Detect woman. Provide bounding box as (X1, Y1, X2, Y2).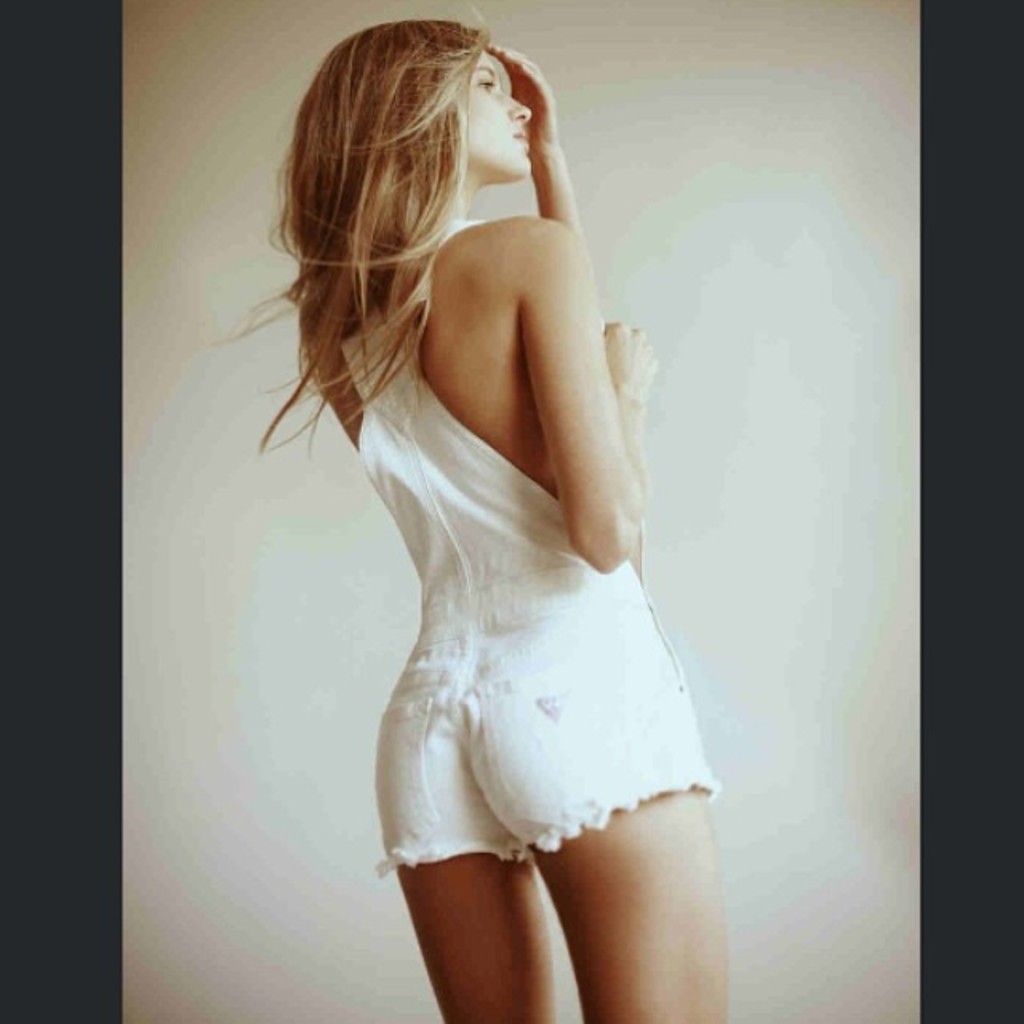
(234, 0, 746, 1013).
